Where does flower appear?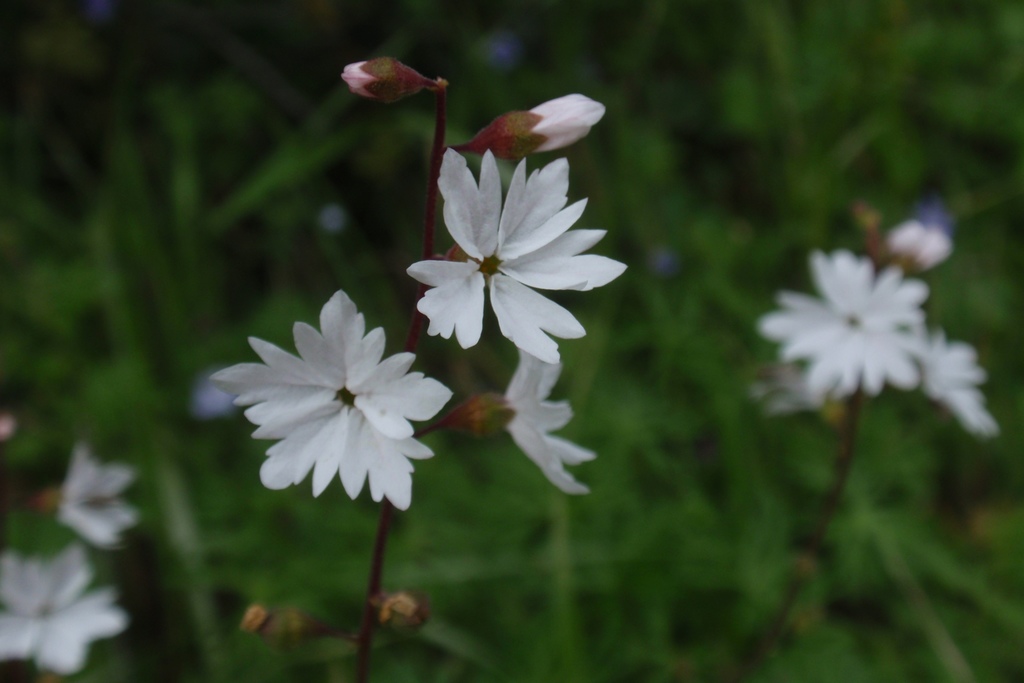
Appears at 504/349/598/497.
